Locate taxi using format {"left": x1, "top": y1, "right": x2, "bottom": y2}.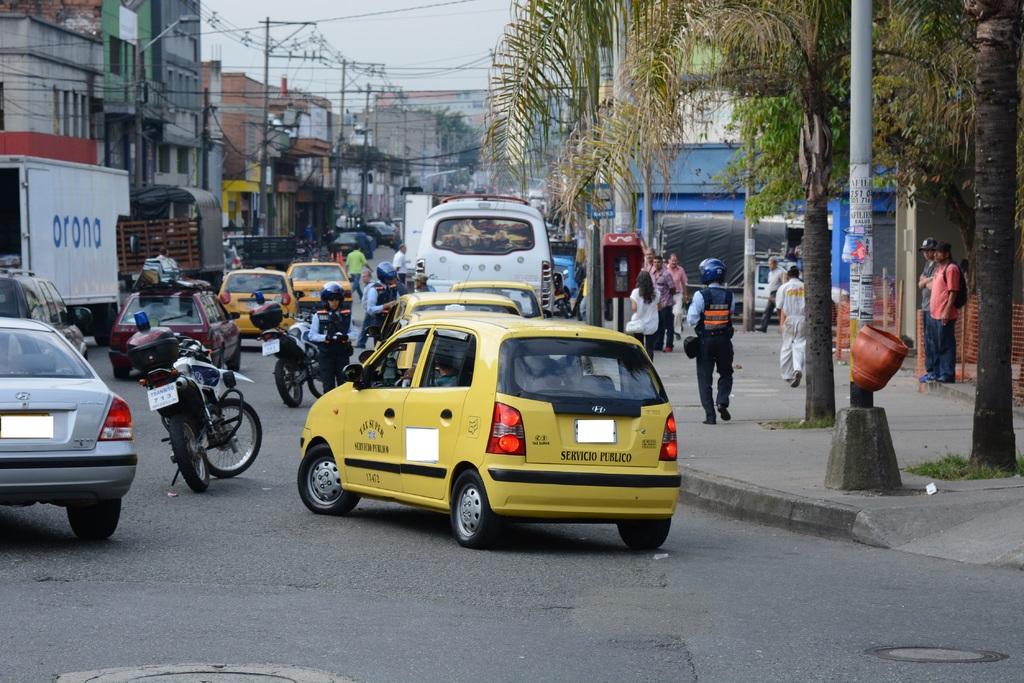
{"left": 284, "top": 299, "right": 696, "bottom": 553}.
